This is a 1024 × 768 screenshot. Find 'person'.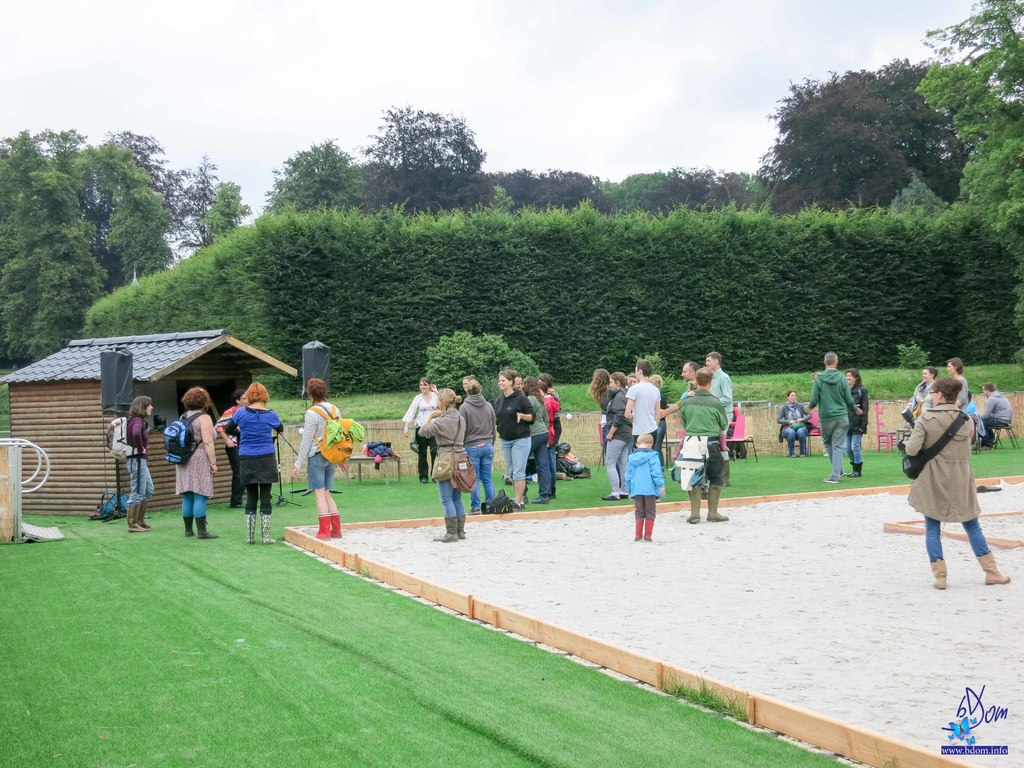
Bounding box: {"left": 980, "top": 385, "right": 1014, "bottom": 458}.
